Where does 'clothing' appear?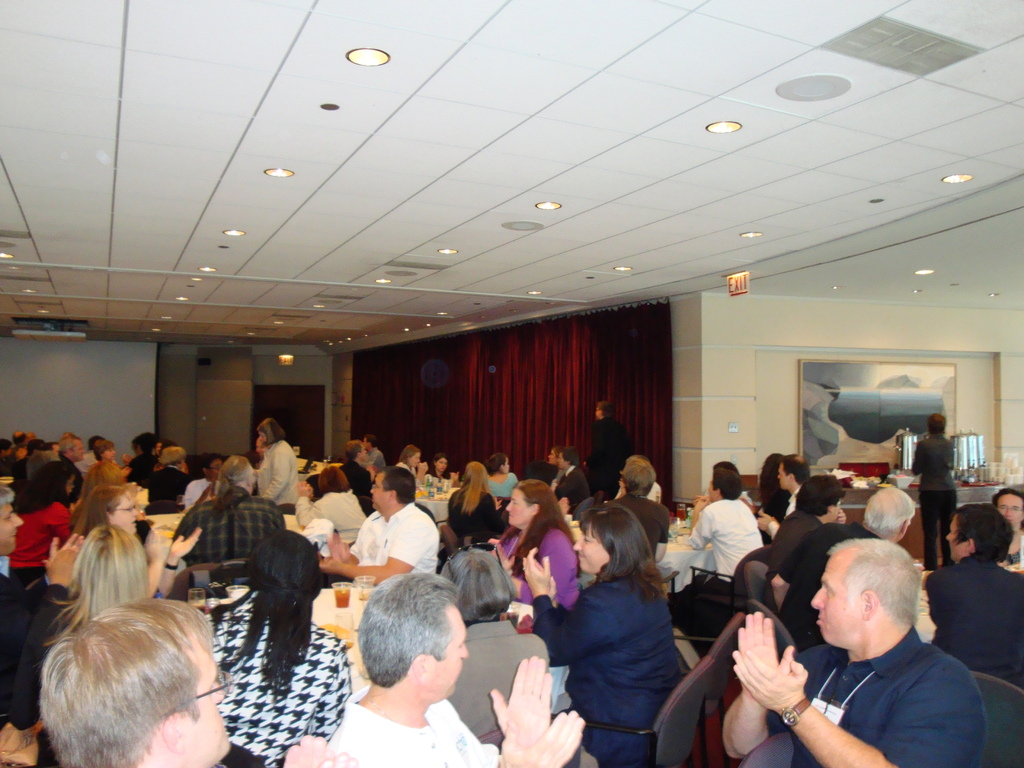
Appears at 449:483:512:555.
